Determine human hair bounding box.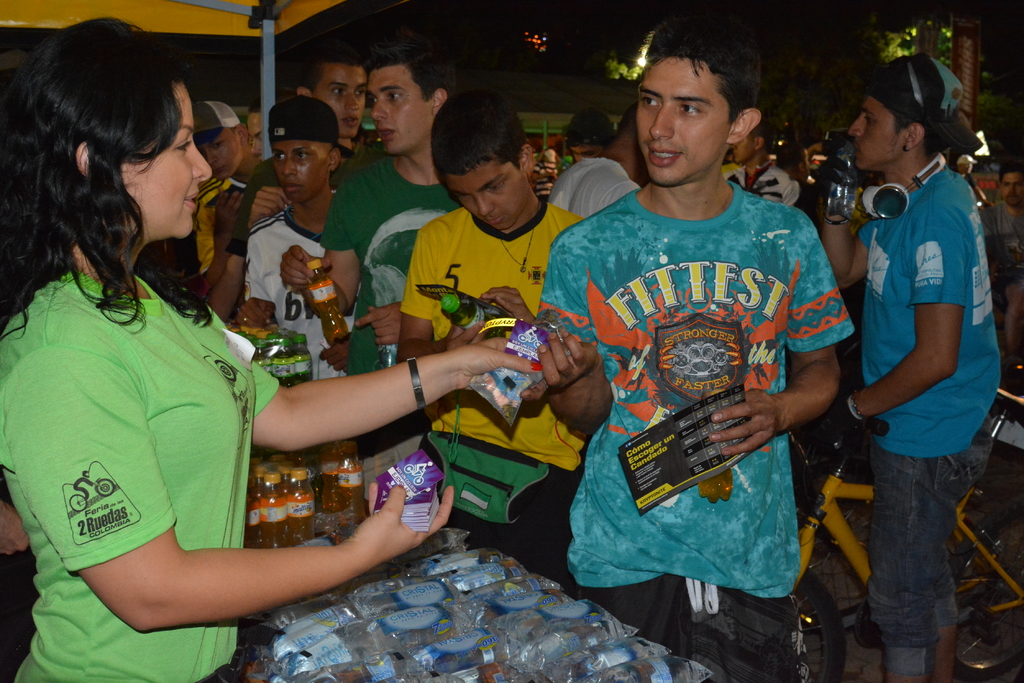
Determined: bbox(557, 101, 616, 142).
